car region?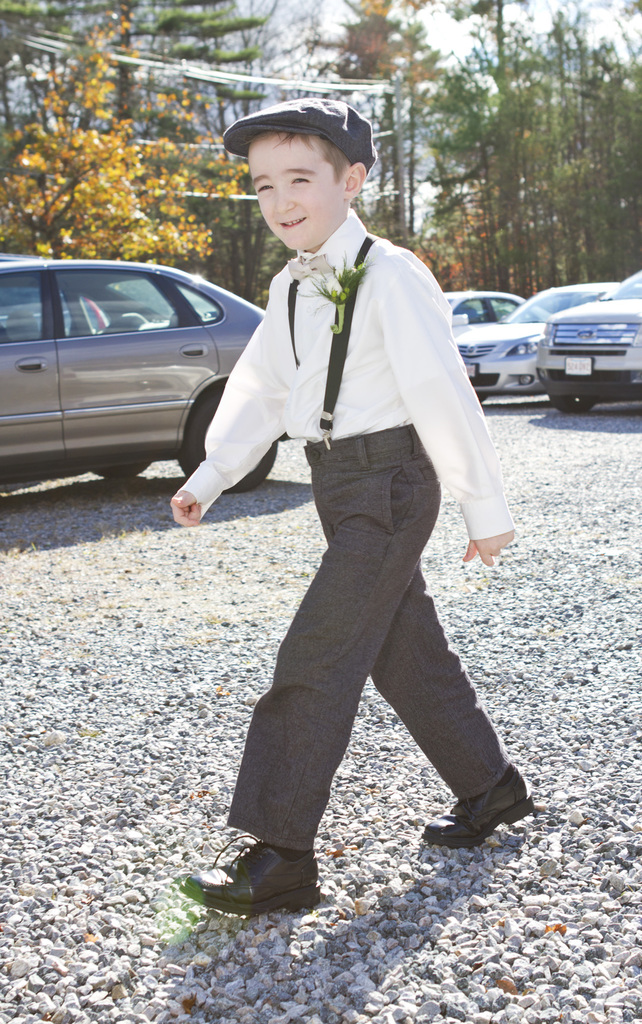
rect(0, 257, 287, 493)
